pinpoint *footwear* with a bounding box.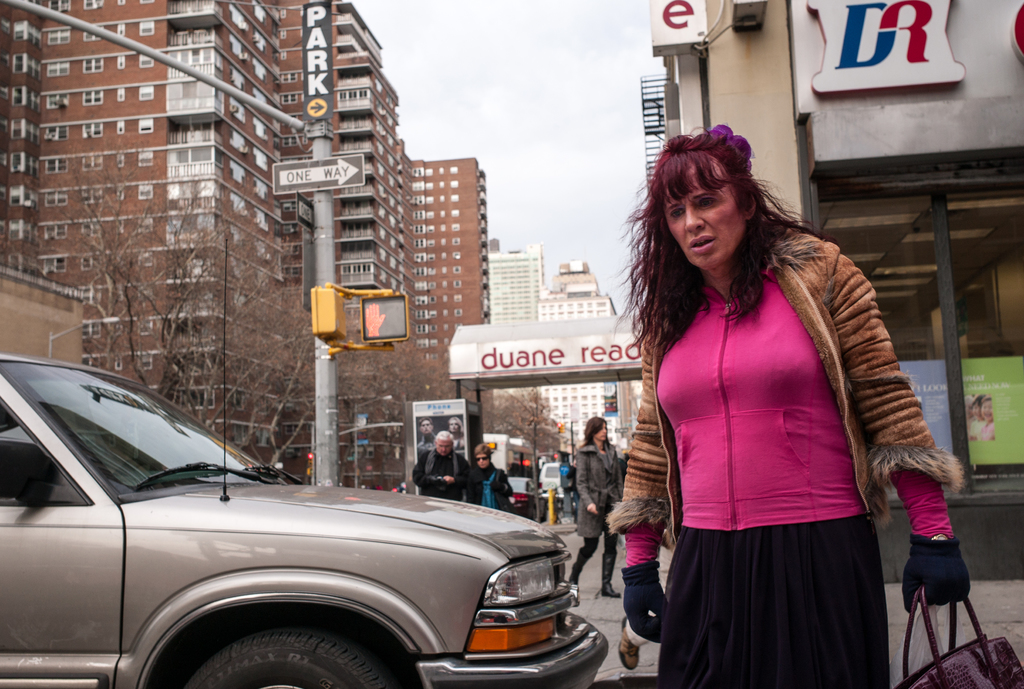
<region>566, 547, 591, 583</region>.
